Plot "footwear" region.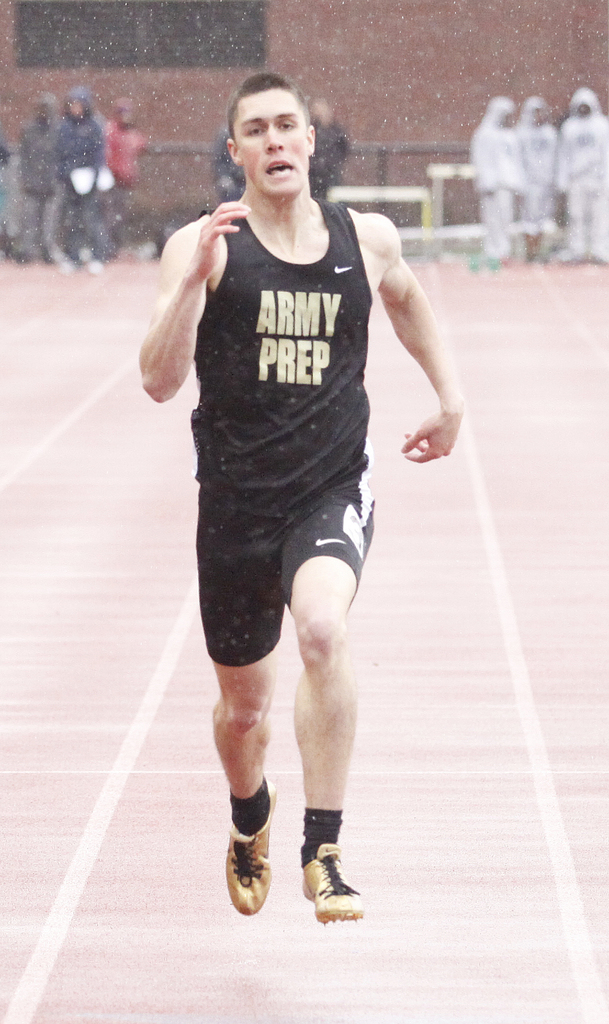
Plotted at 222/777/276/914.
